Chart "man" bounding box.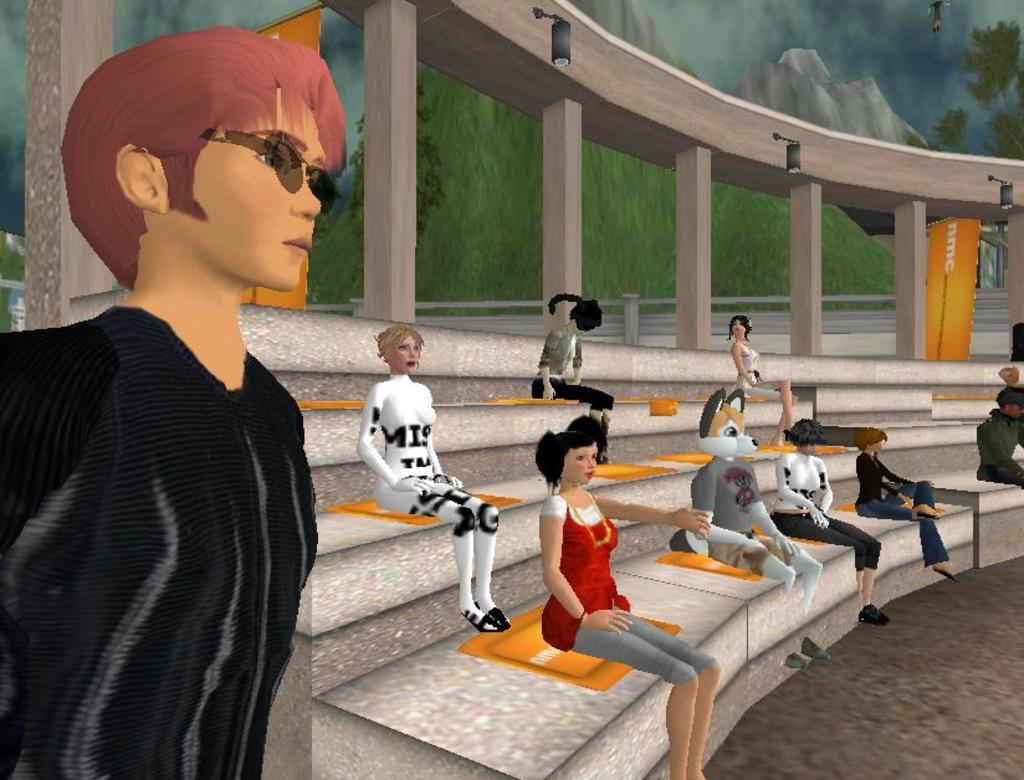
Charted: [left=974, top=389, right=1023, bottom=488].
